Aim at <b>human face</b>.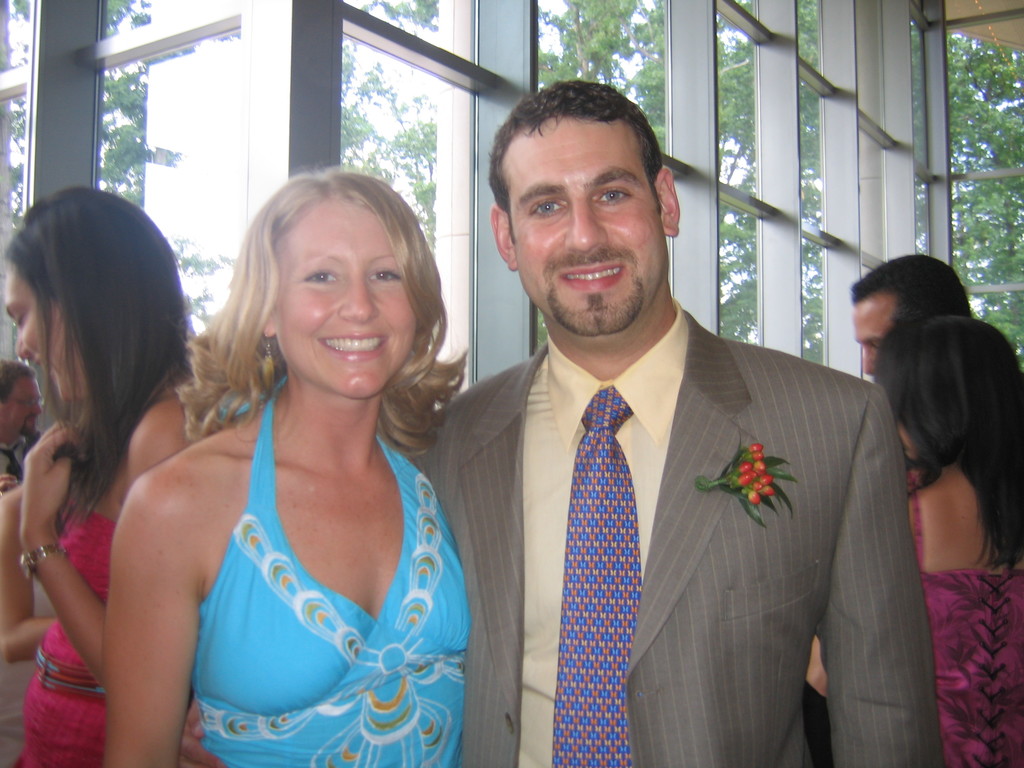
Aimed at box=[0, 376, 44, 446].
